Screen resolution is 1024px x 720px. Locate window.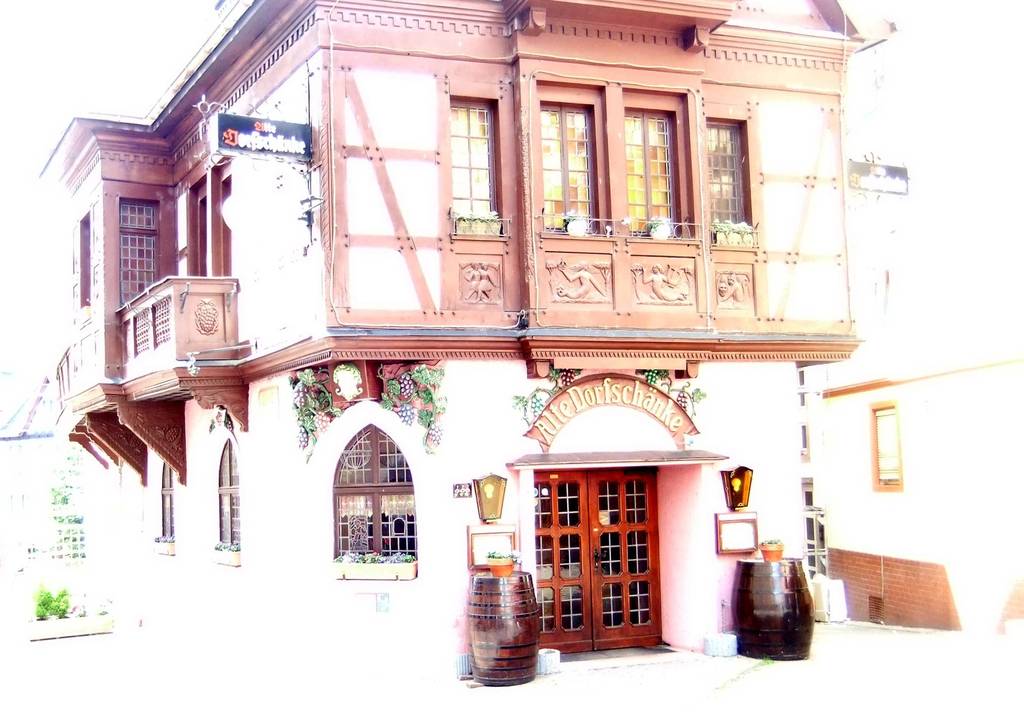
Rect(326, 397, 421, 584).
